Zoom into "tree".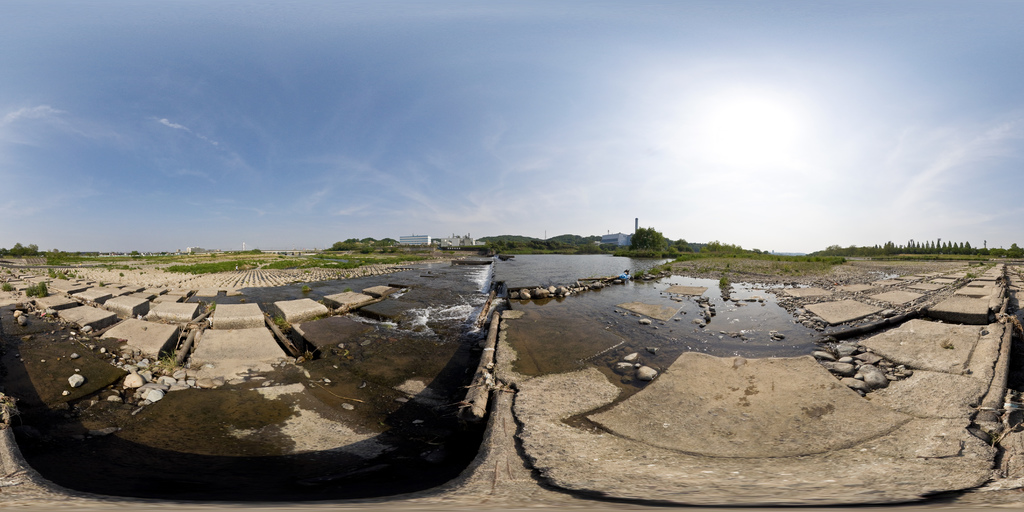
Zoom target: 634 225 661 252.
